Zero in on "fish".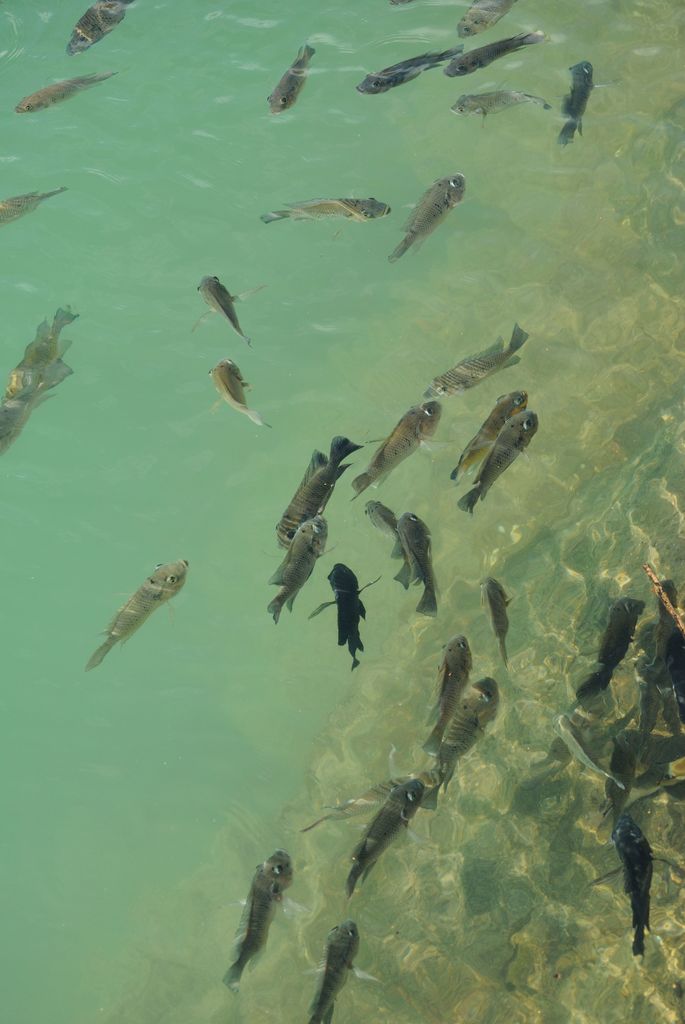
Zeroed in: 0 189 67 232.
